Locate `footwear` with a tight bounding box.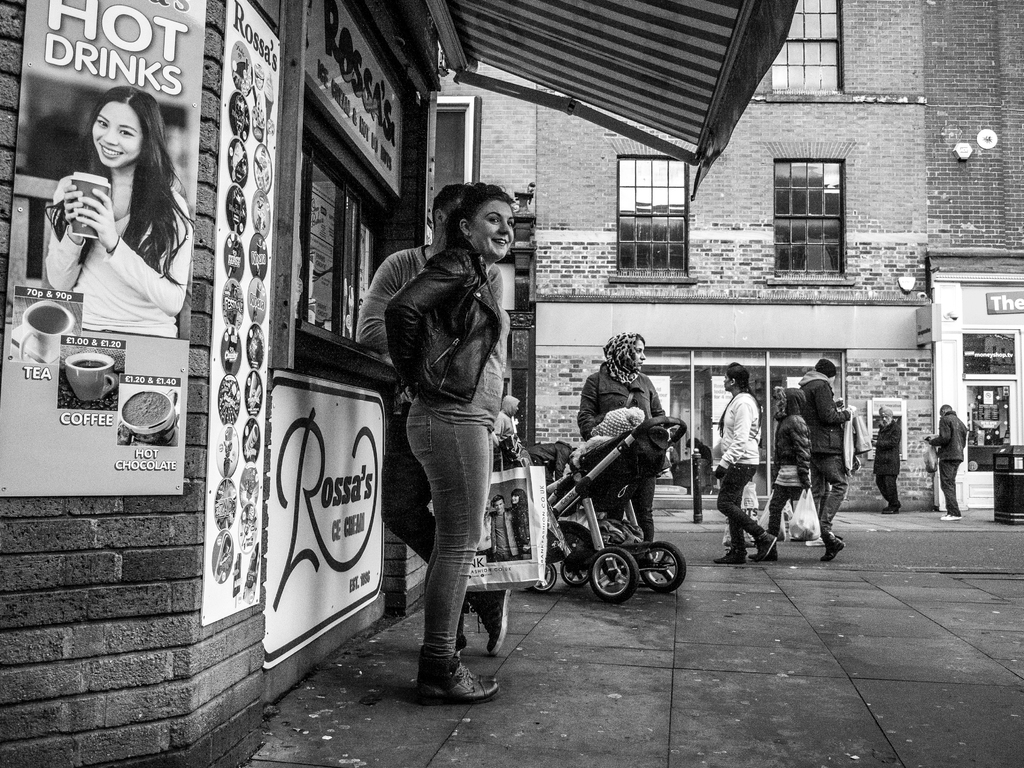
detection(884, 505, 899, 515).
